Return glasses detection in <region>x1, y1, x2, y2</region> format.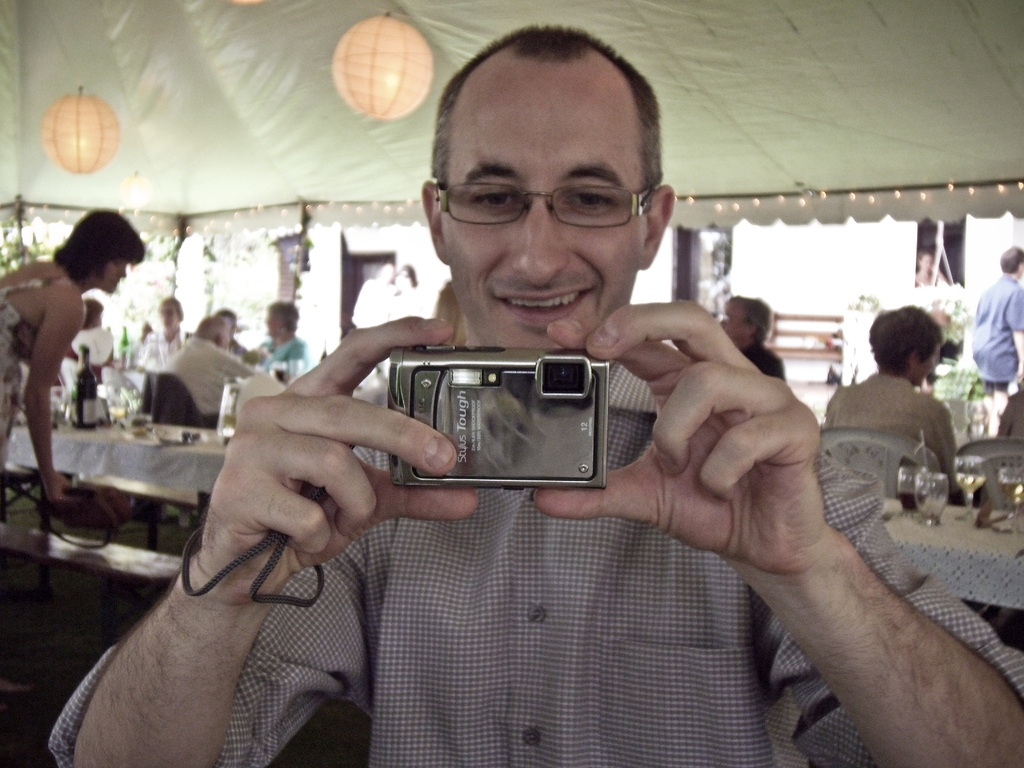
<region>718, 314, 746, 324</region>.
